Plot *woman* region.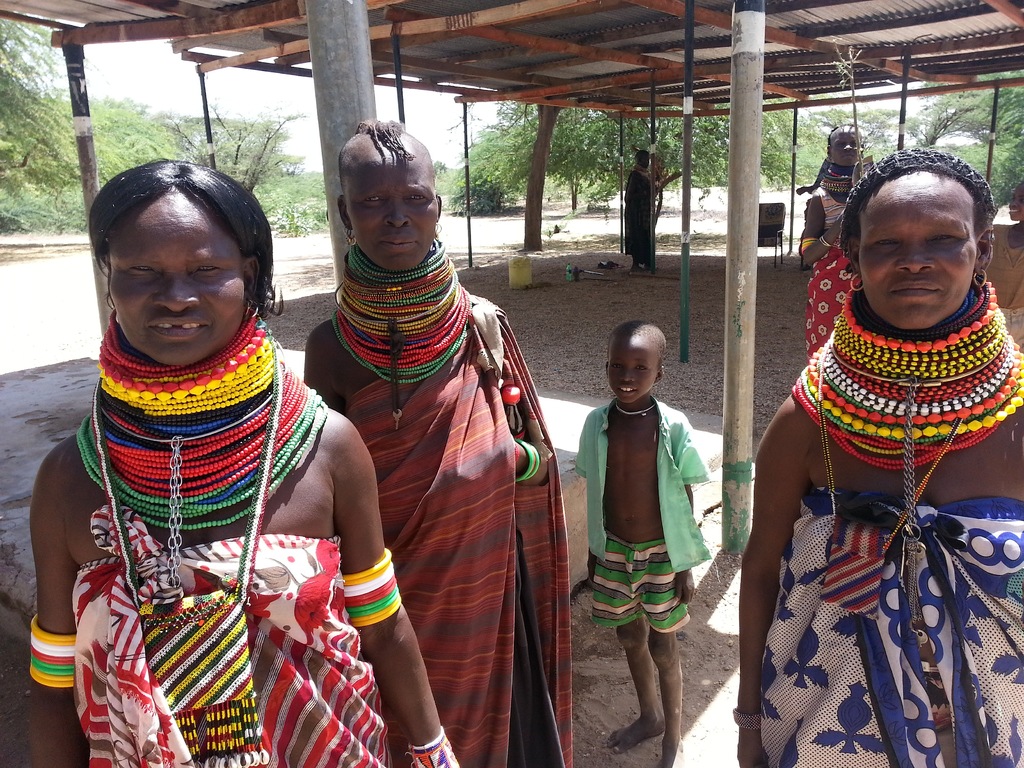
Plotted at [731, 148, 1023, 767].
